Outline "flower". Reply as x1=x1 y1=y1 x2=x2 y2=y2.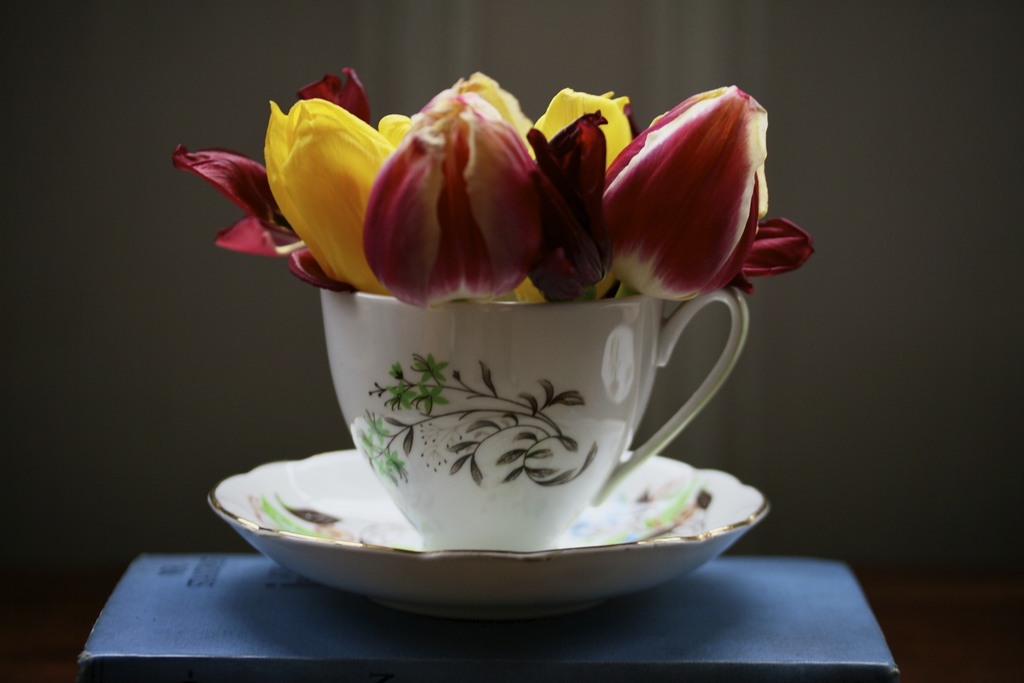
x1=392 y1=386 x2=414 y2=411.
